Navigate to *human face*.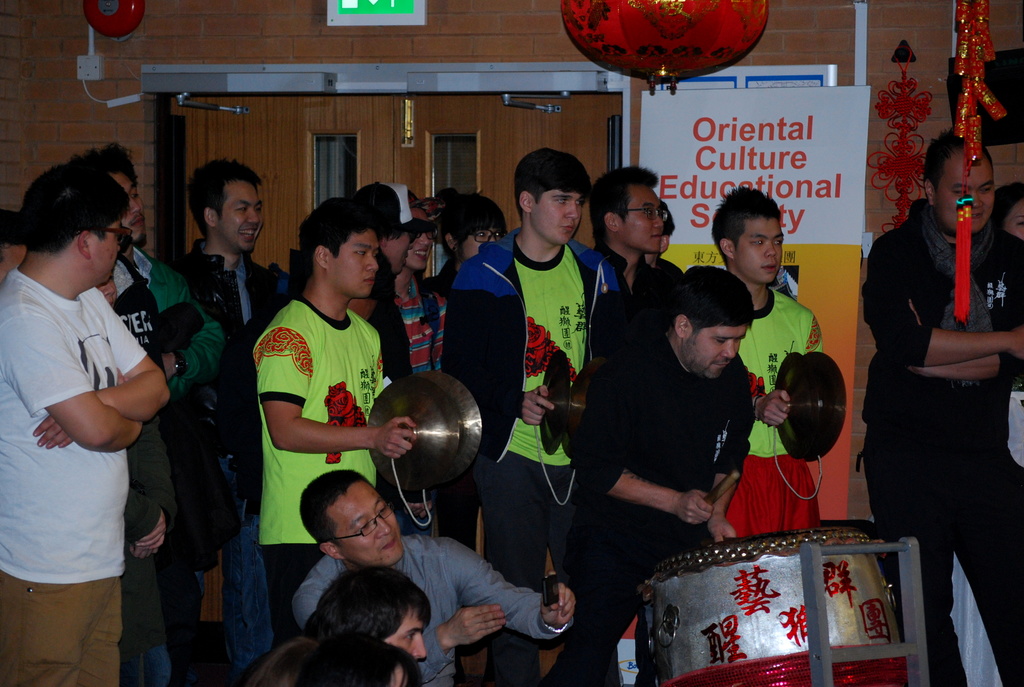
Navigation target: BBox(99, 220, 125, 281).
